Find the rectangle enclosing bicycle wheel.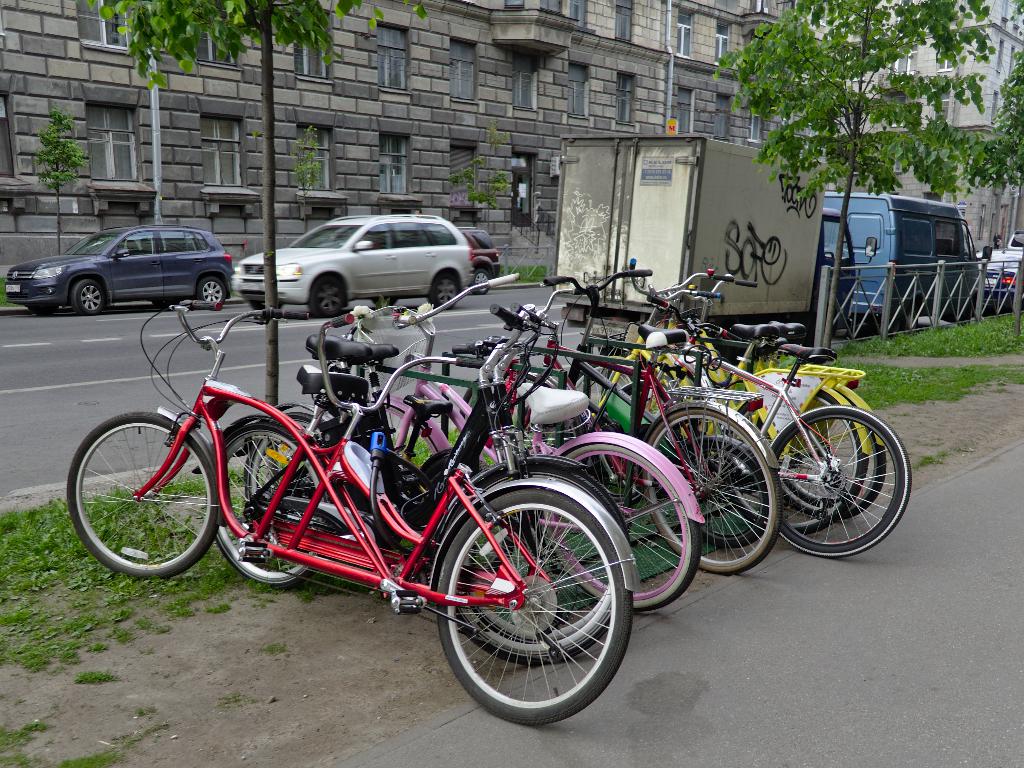
l=781, t=383, r=868, b=509.
